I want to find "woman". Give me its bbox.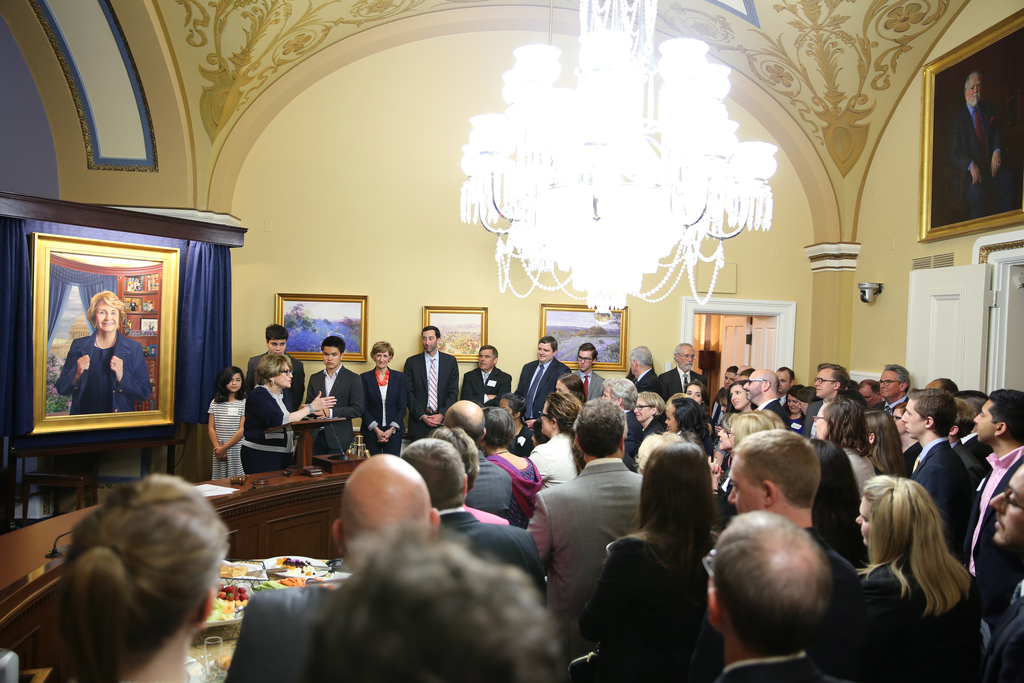
54 288 152 410.
